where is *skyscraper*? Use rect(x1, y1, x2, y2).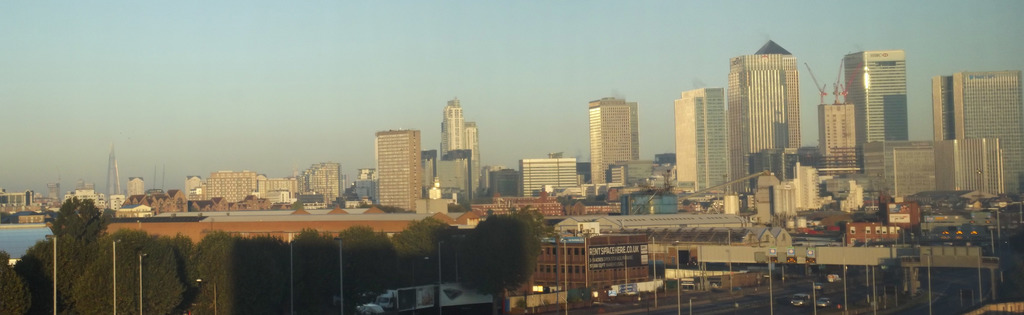
rect(932, 71, 1023, 200).
